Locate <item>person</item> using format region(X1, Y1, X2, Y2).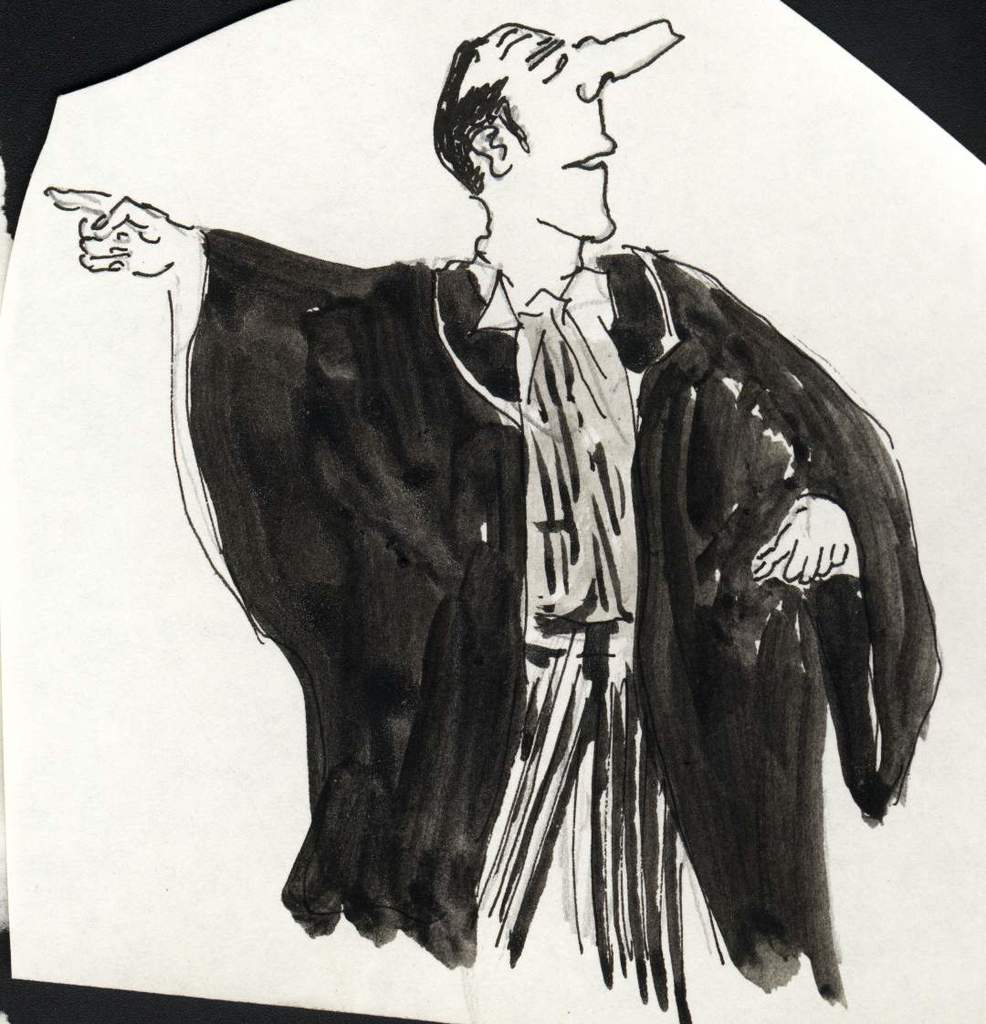
region(101, 37, 869, 1023).
